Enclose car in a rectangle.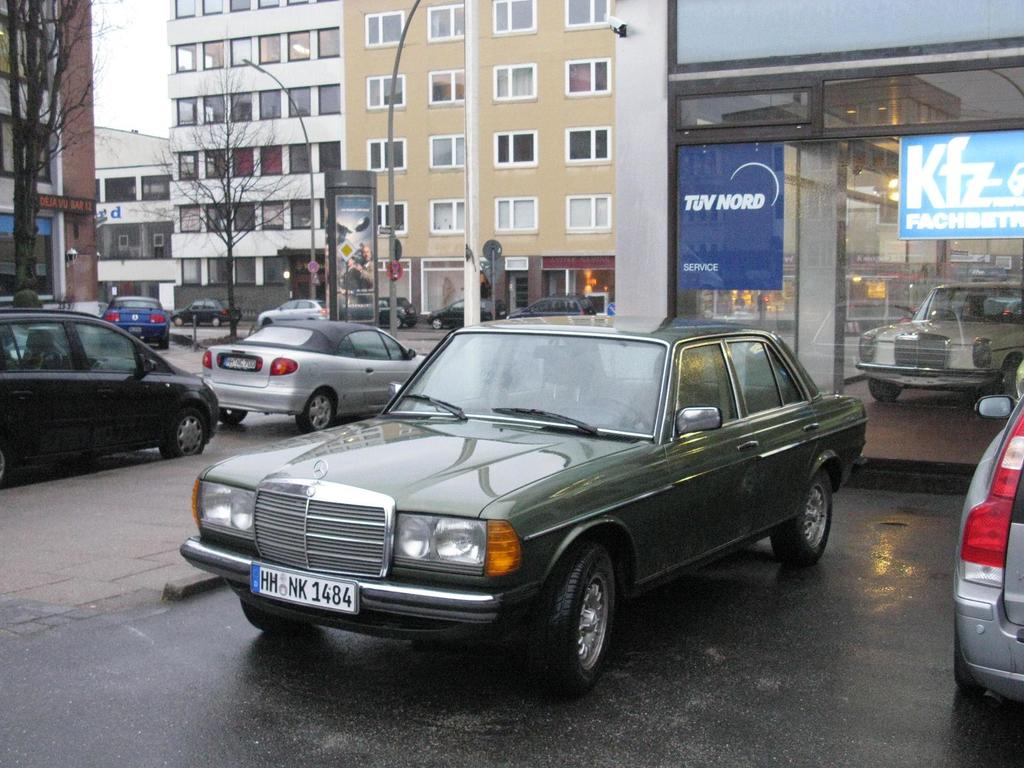
select_region(172, 298, 242, 329).
